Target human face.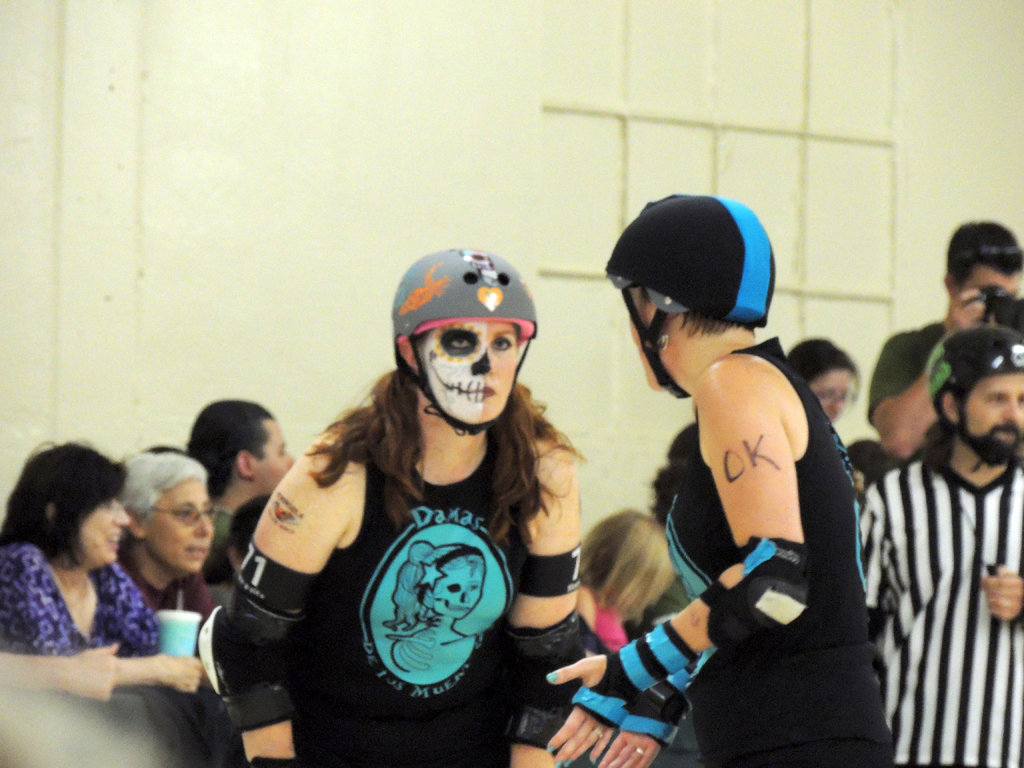
Target region: [253, 420, 295, 487].
